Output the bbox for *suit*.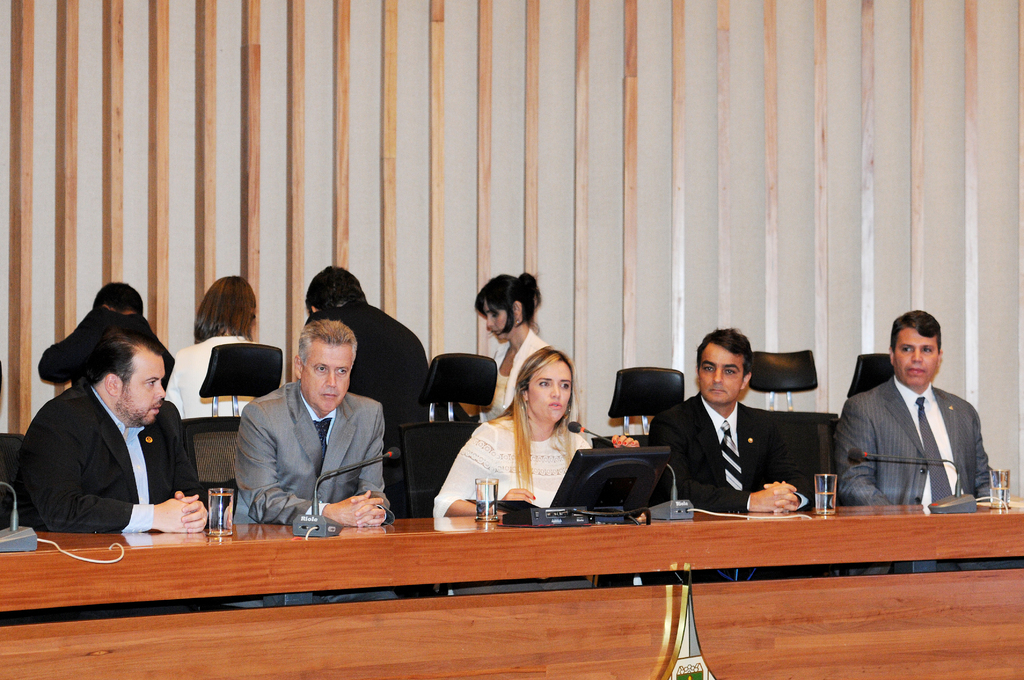
rect(240, 383, 390, 521).
